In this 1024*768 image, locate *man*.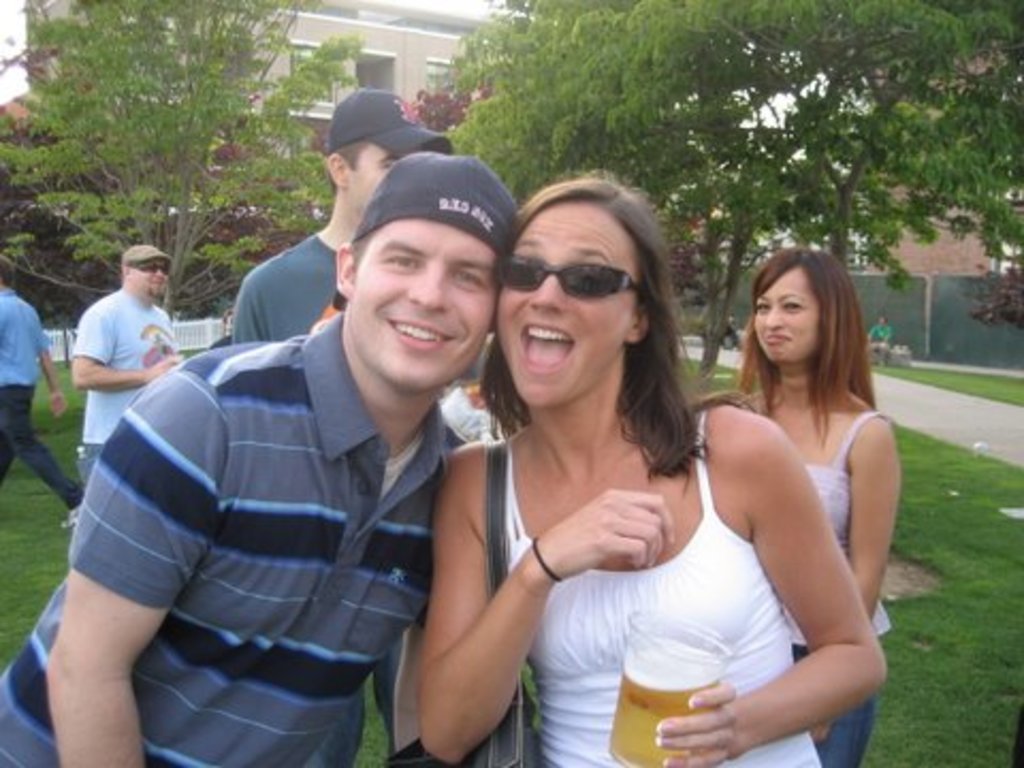
Bounding box: bbox=[233, 83, 457, 343].
